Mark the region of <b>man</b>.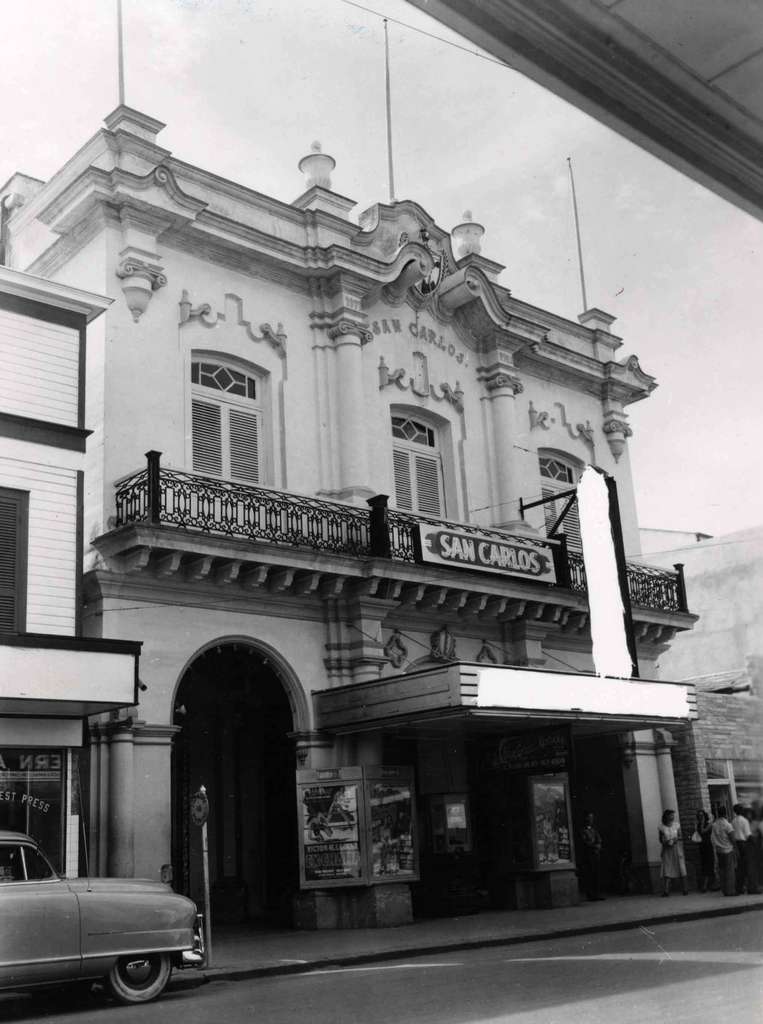
Region: crop(727, 803, 753, 886).
